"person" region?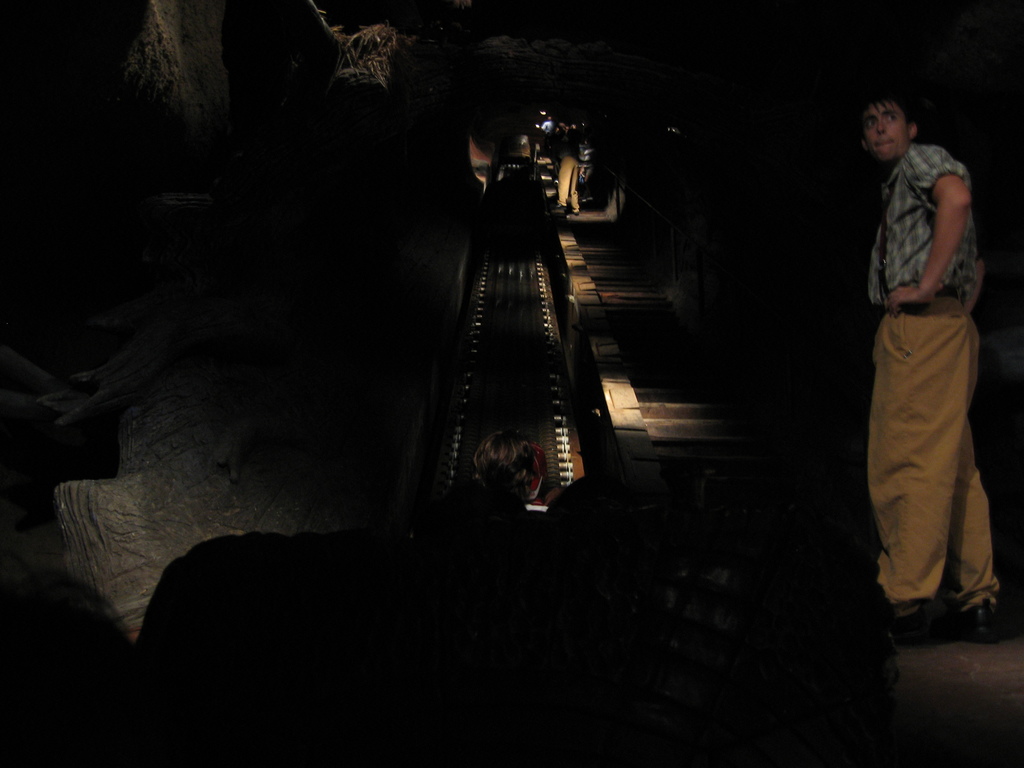
l=851, t=93, r=1002, b=687
